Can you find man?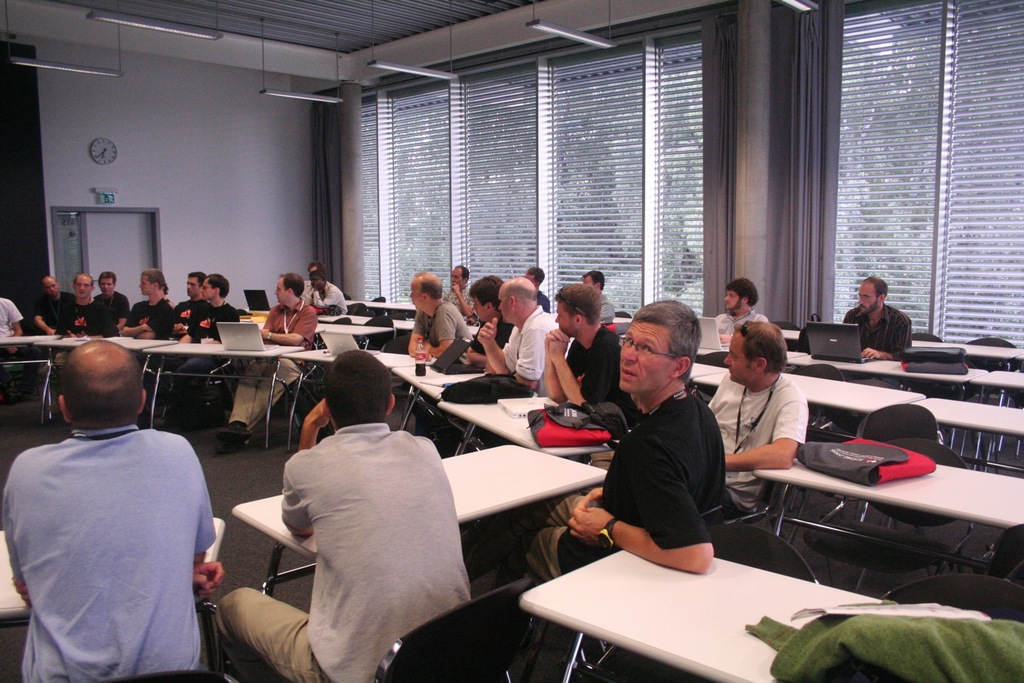
Yes, bounding box: (401, 269, 478, 440).
